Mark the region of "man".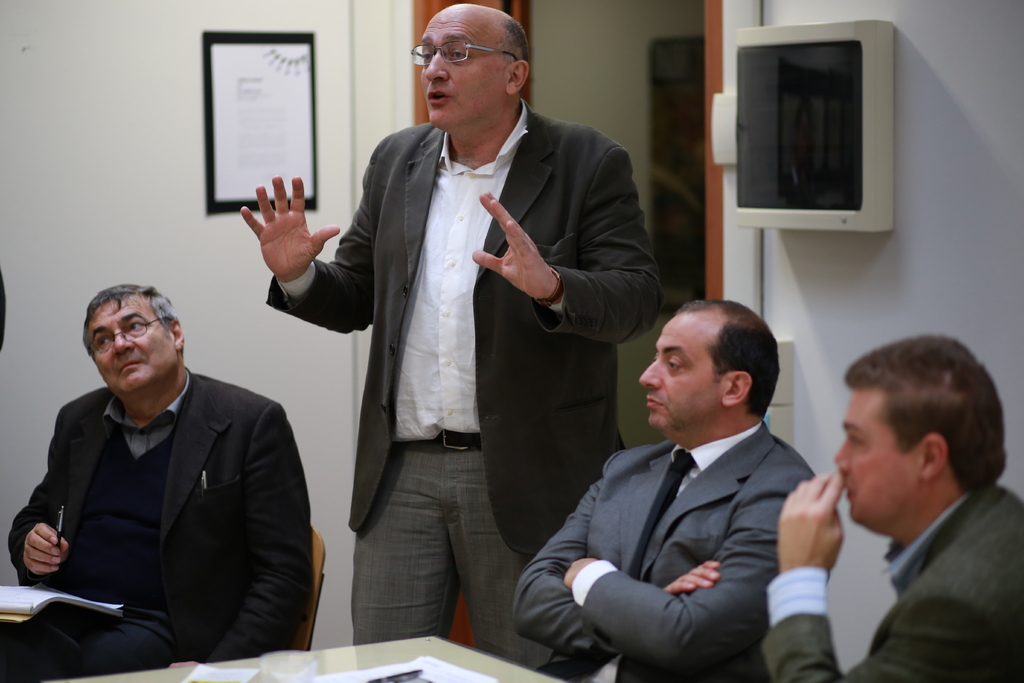
Region: region(758, 336, 1023, 682).
